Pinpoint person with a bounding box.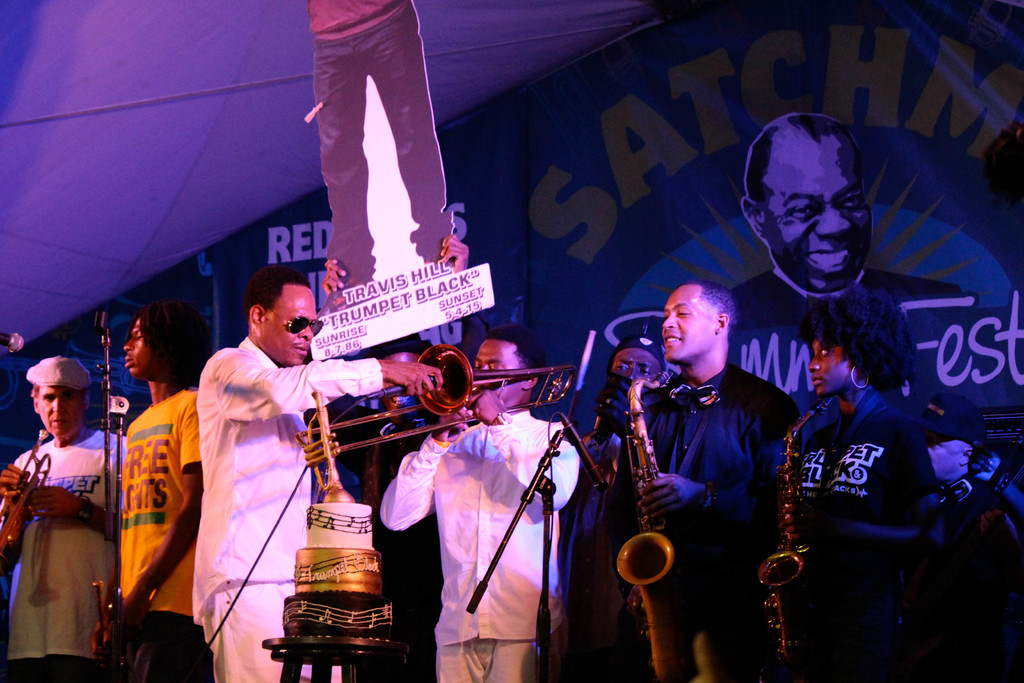
187:263:445:682.
